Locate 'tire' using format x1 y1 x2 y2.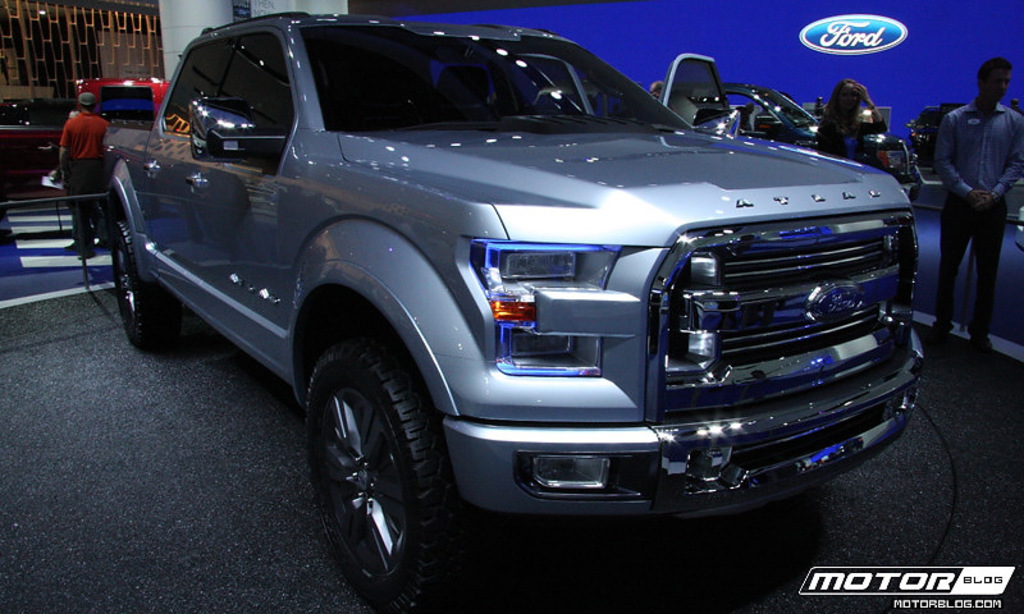
111 216 187 348.
